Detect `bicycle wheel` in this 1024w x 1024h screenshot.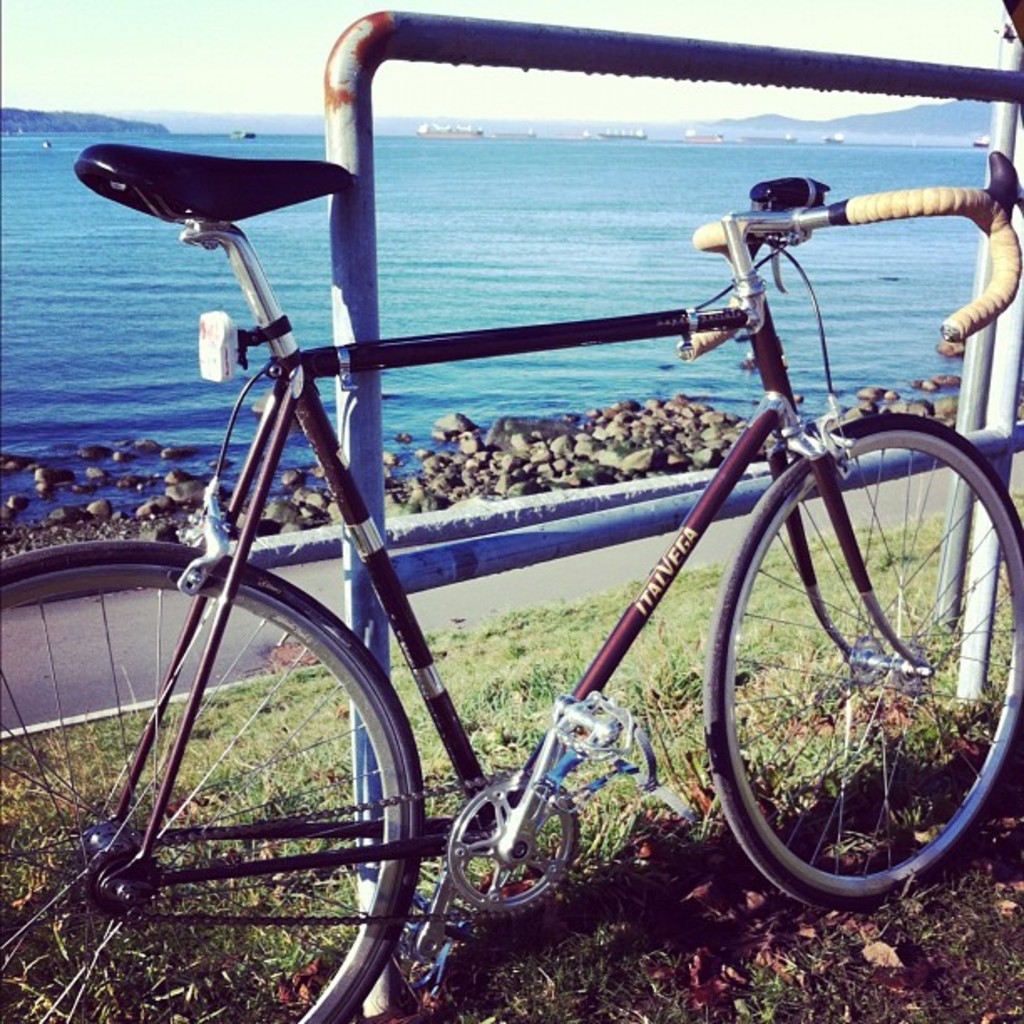
Detection: <box>12,537,460,1002</box>.
